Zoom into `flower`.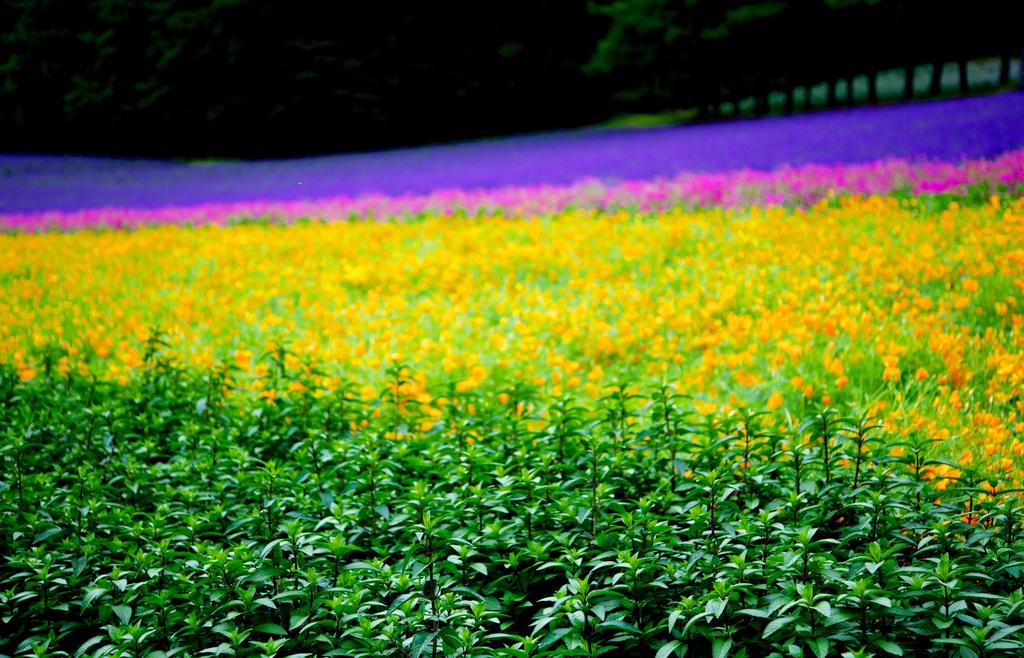
Zoom target: [left=916, top=461, right=966, bottom=496].
